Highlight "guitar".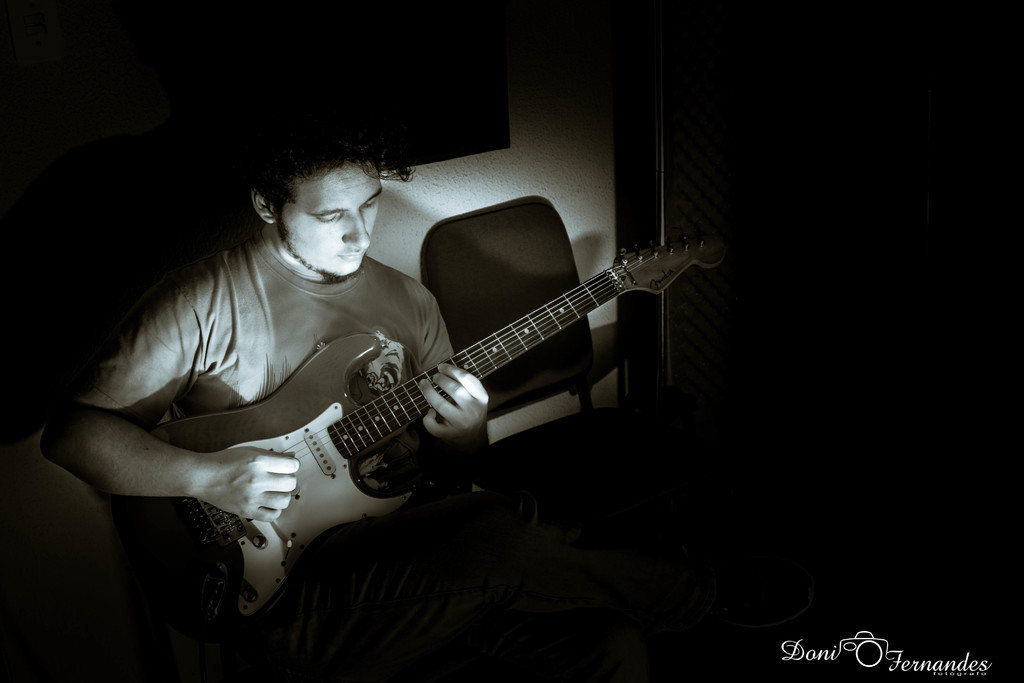
Highlighted region: detection(150, 218, 714, 613).
